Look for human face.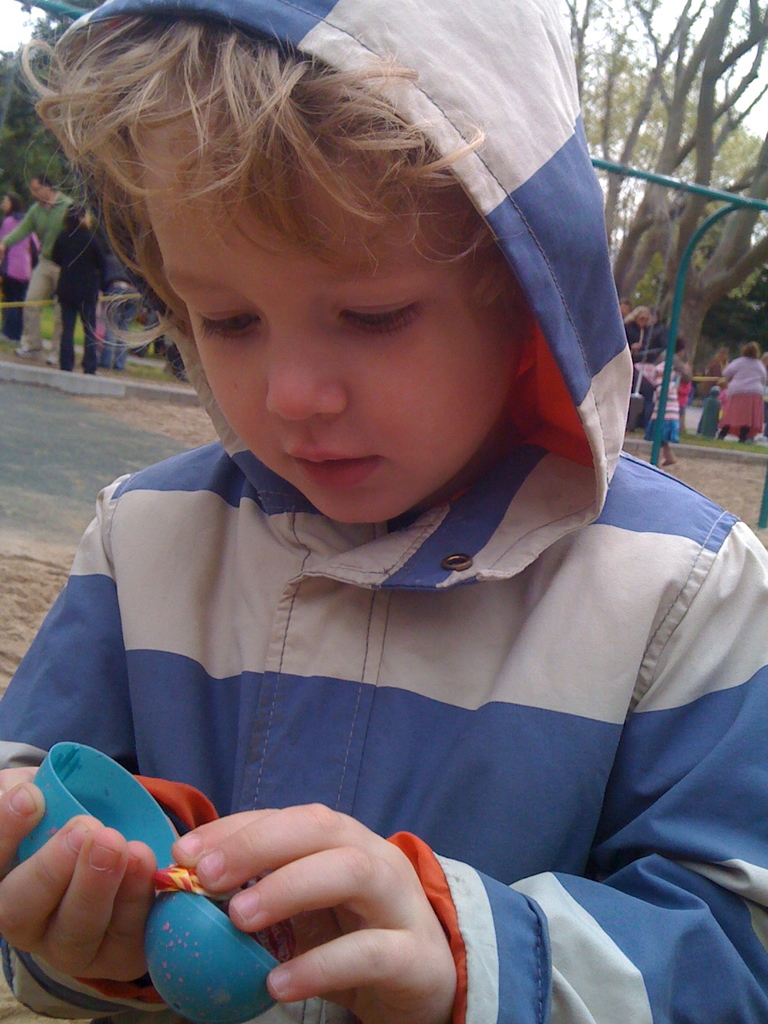
Found: rect(80, 206, 92, 227).
